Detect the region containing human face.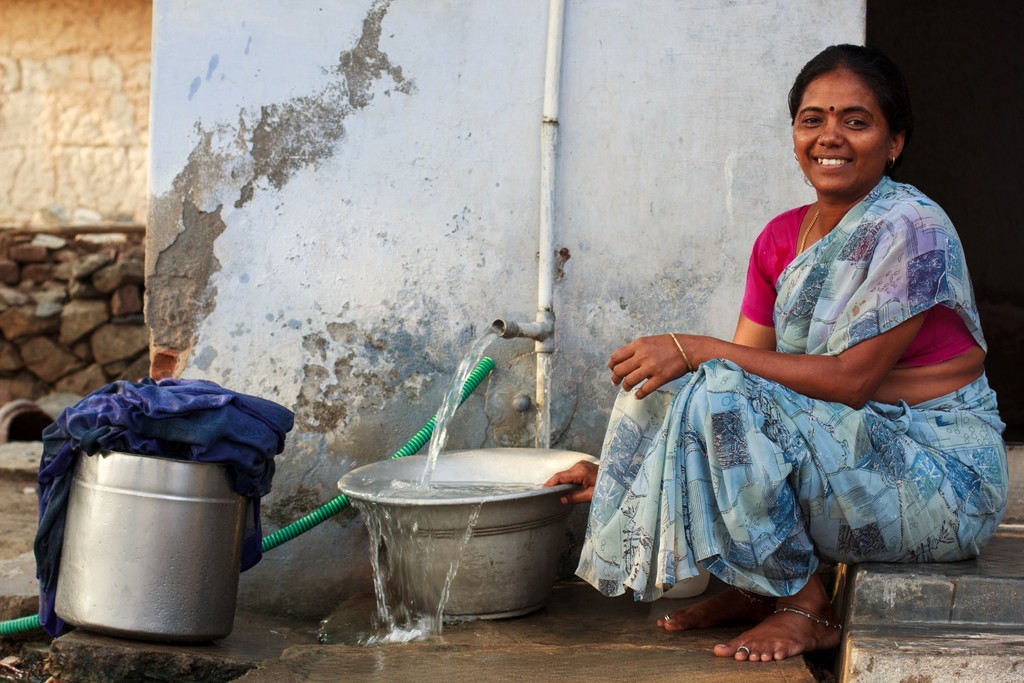
[x1=788, y1=70, x2=883, y2=201].
